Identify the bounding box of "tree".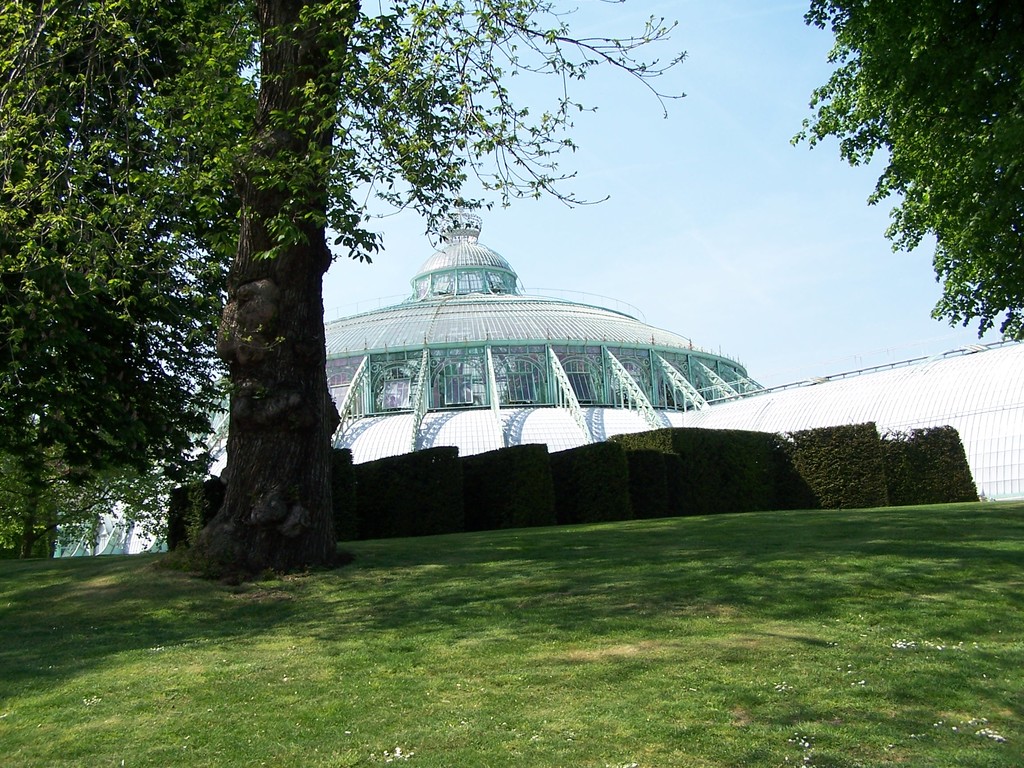
locate(776, 20, 1005, 387).
